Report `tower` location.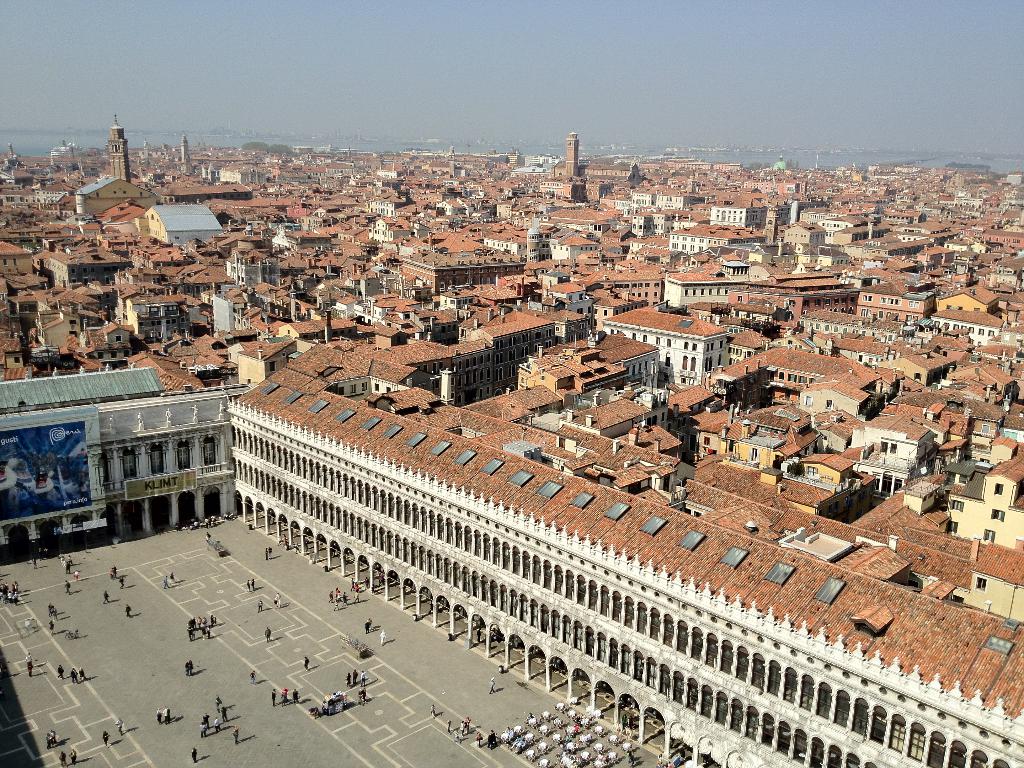
Report: [566, 134, 580, 175].
